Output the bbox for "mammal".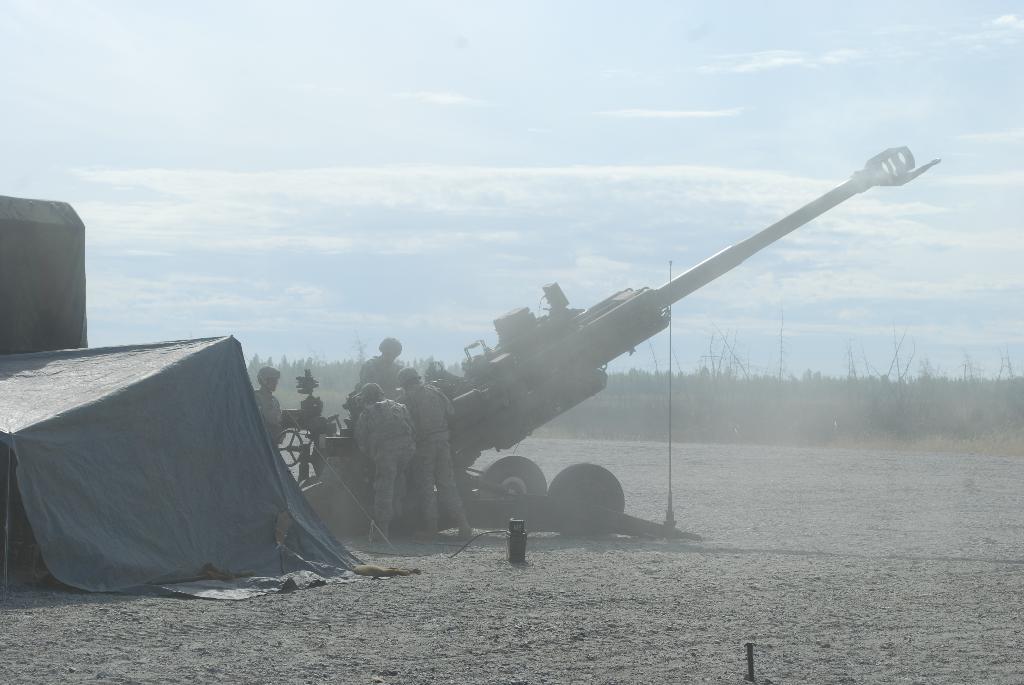
{"left": 358, "top": 338, "right": 406, "bottom": 396}.
